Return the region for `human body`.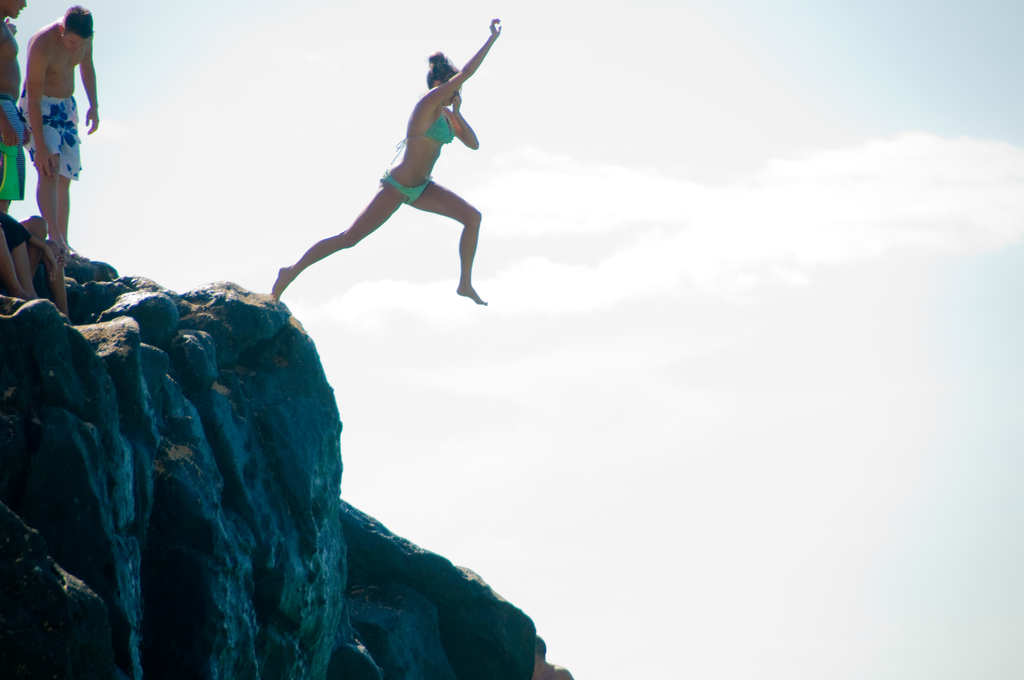
Rect(268, 22, 540, 349).
